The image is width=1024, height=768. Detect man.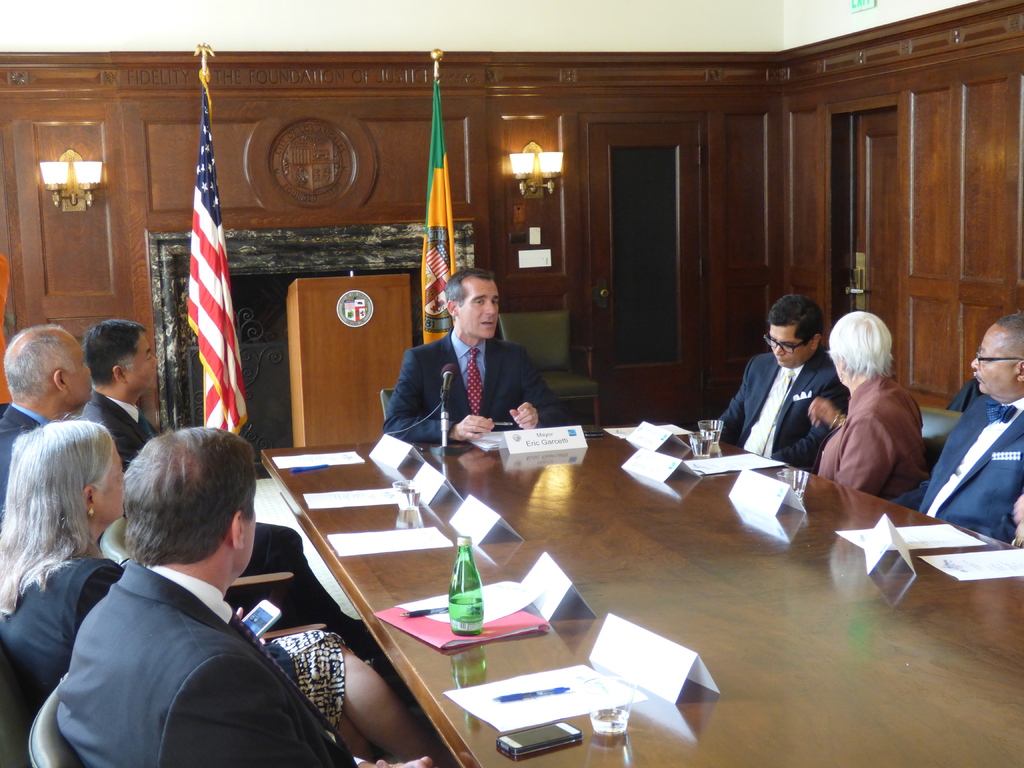
Detection: 702,295,851,466.
